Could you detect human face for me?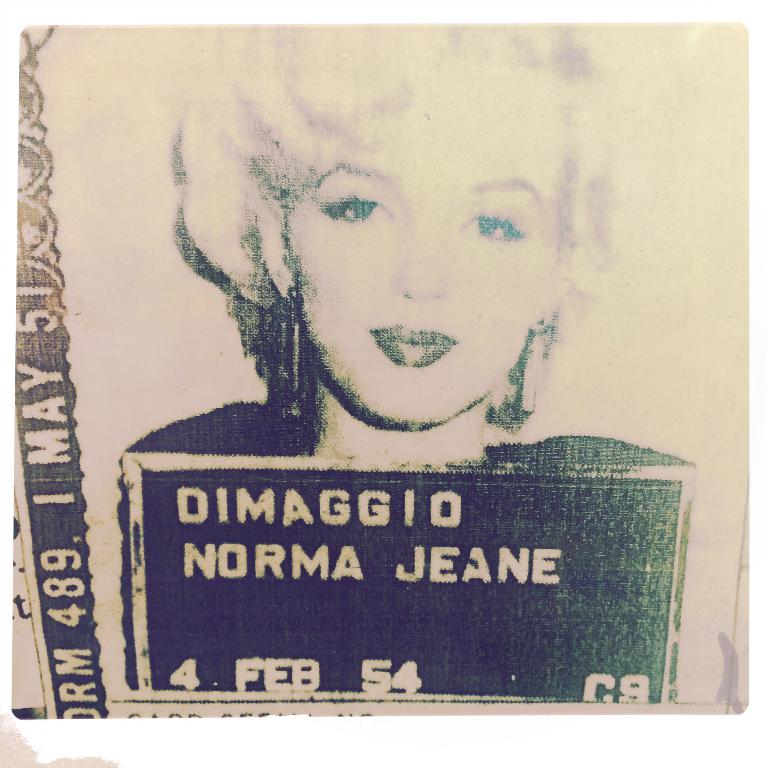
Detection result: x1=287, y1=71, x2=566, y2=427.
